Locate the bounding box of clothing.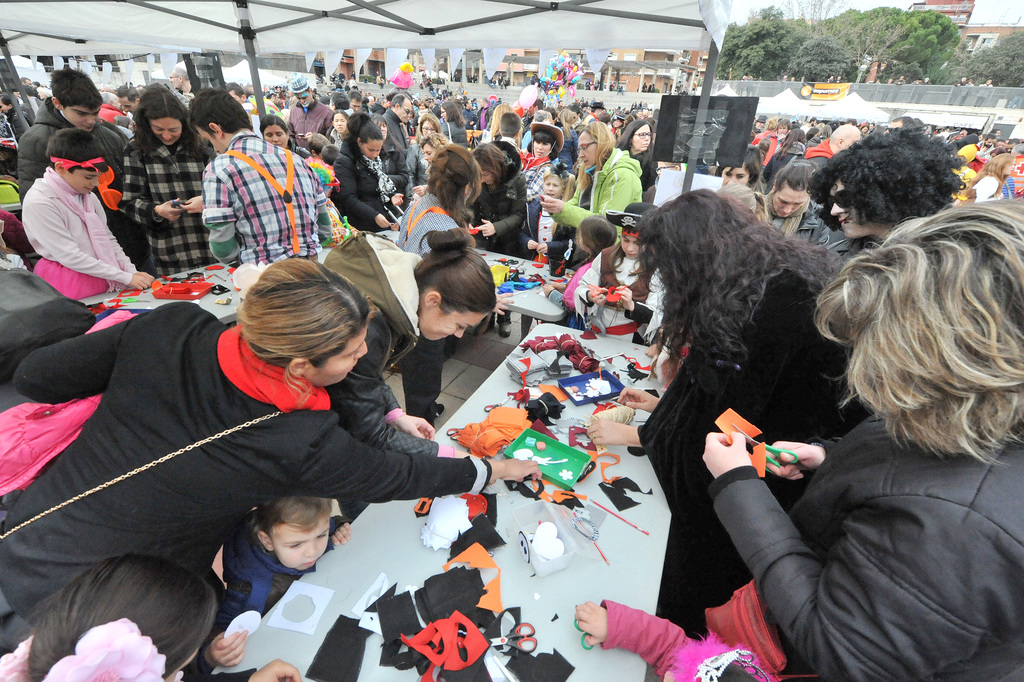
Bounding box: [x1=797, y1=75, x2=810, y2=84].
